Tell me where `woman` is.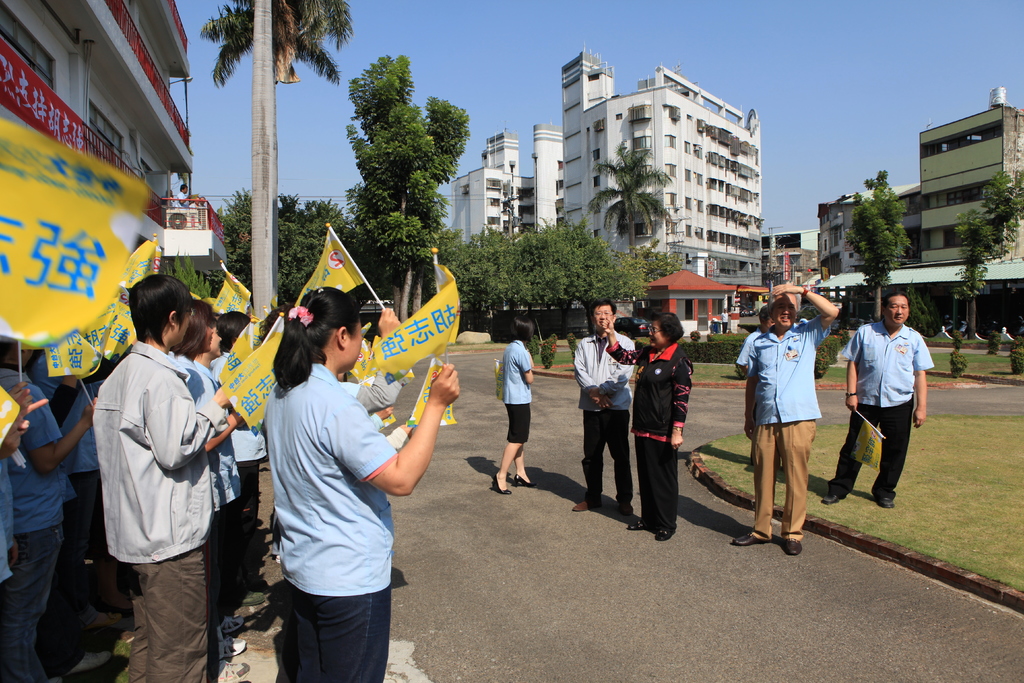
`woman` is at bbox(177, 299, 240, 659).
